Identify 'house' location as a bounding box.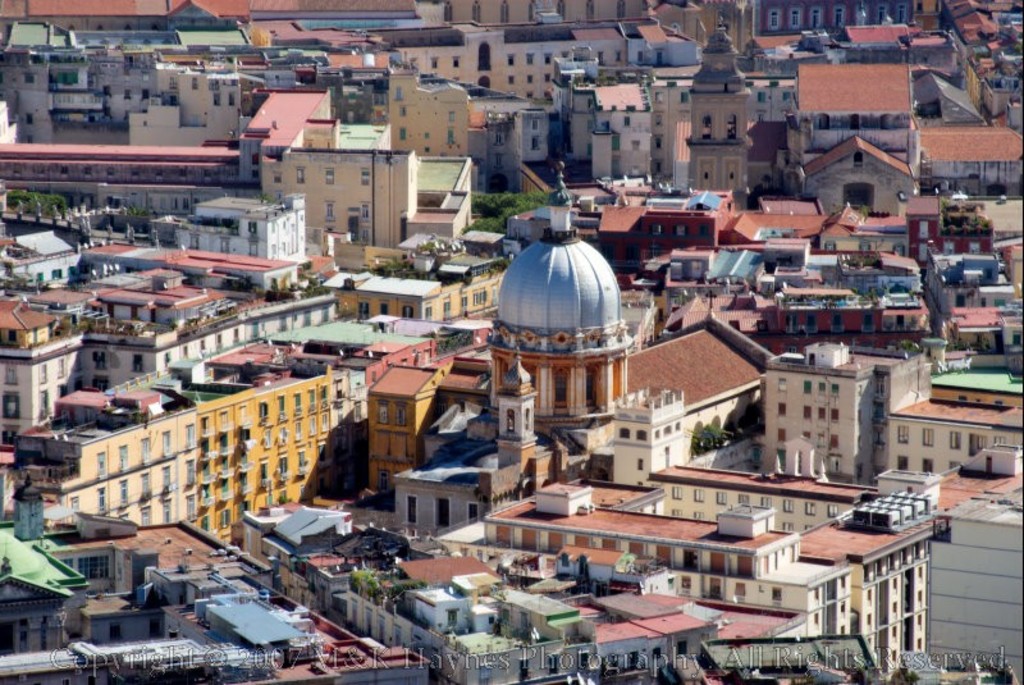
crop(0, 140, 247, 191).
